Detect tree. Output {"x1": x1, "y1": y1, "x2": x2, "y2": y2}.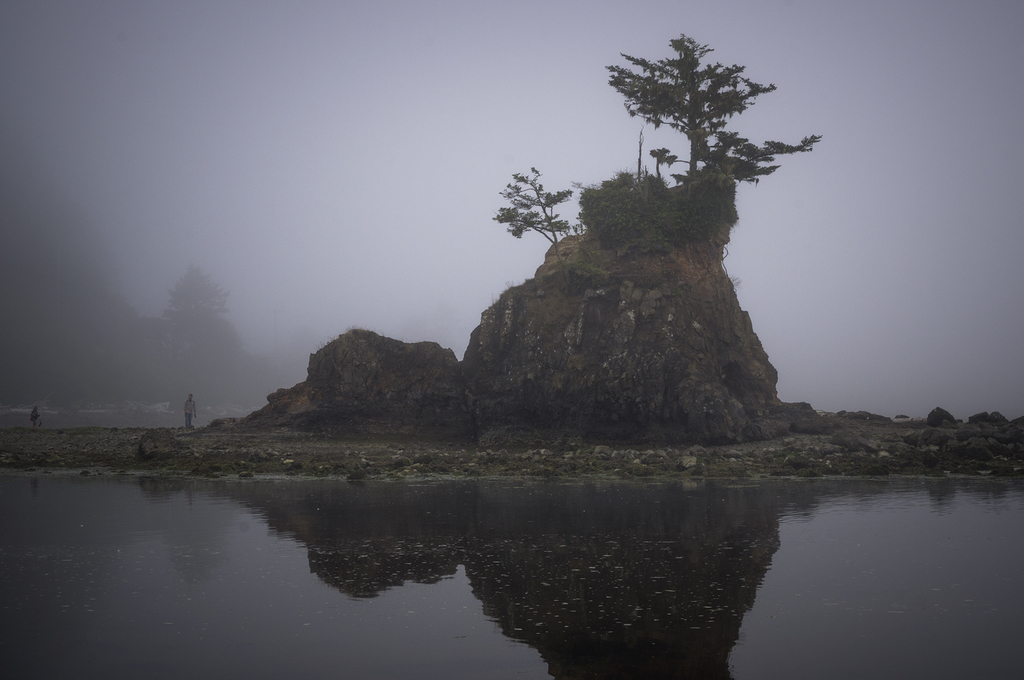
{"x1": 491, "y1": 161, "x2": 578, "y2": 245}.
